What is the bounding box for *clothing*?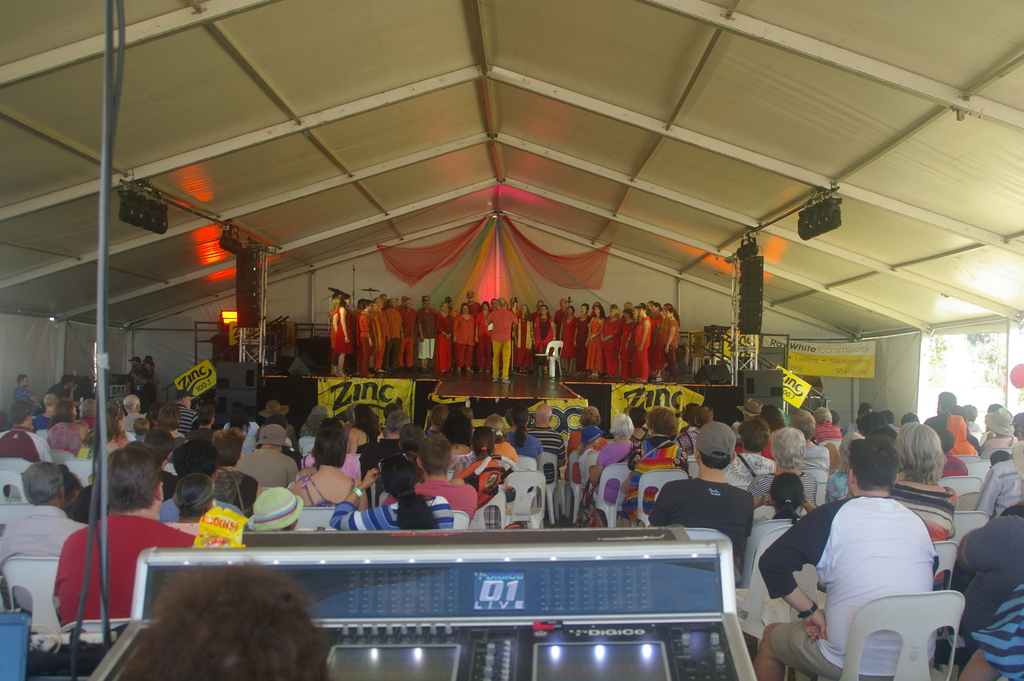
(919,411,948,431).
